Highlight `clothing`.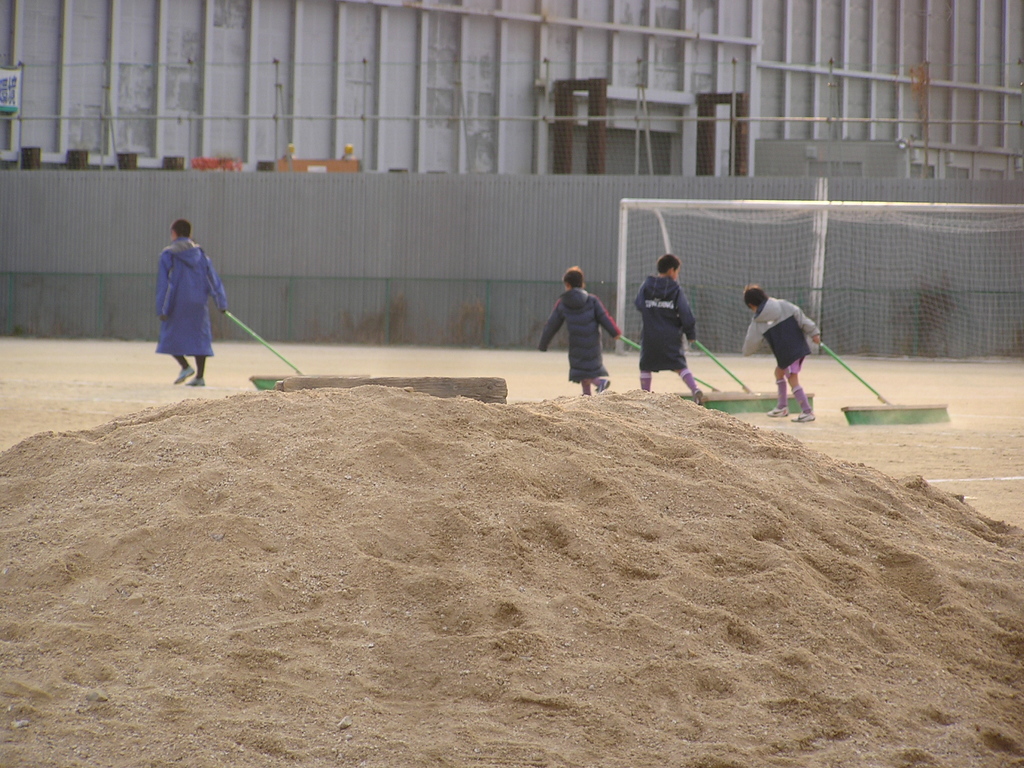
Highlighted region: select_region(740, 297, 824, 413).
